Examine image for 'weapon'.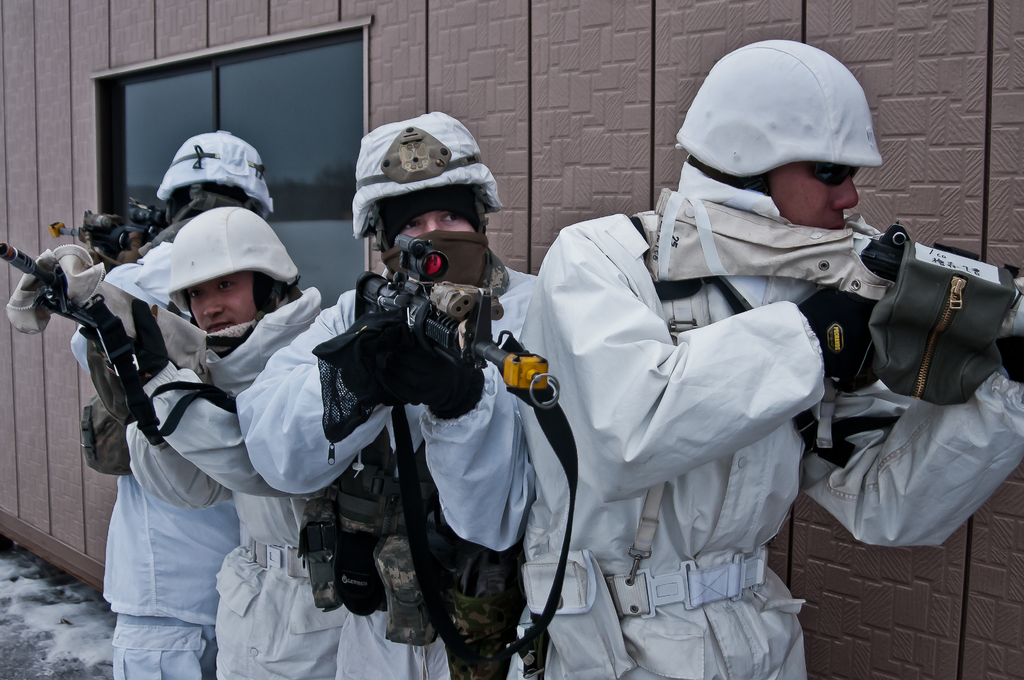
Examination result: (50, 204, 175, 269).
